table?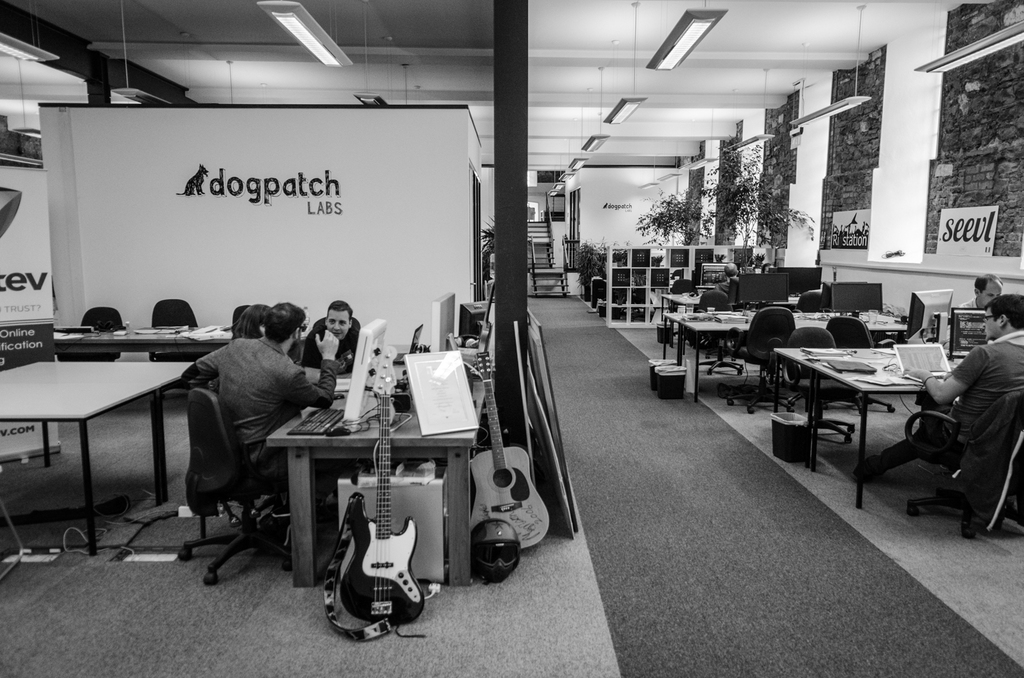
pyautogui.locateOnScreen(0, 359, 189, 556)
